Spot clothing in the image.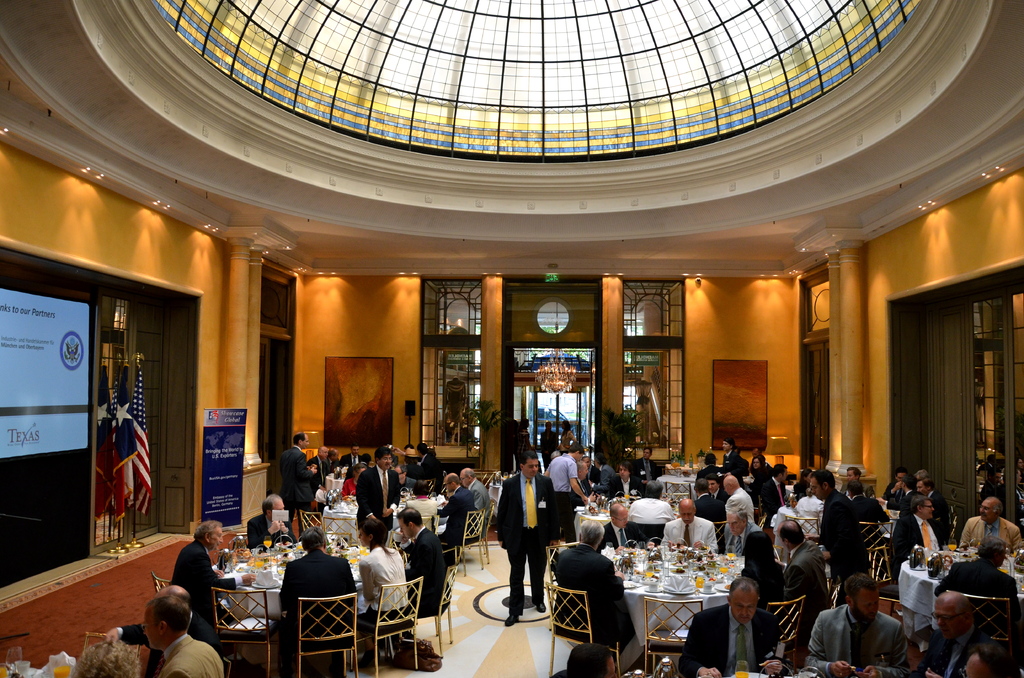
clothing found at (left=356, top=461, right=399, bottom=540).
